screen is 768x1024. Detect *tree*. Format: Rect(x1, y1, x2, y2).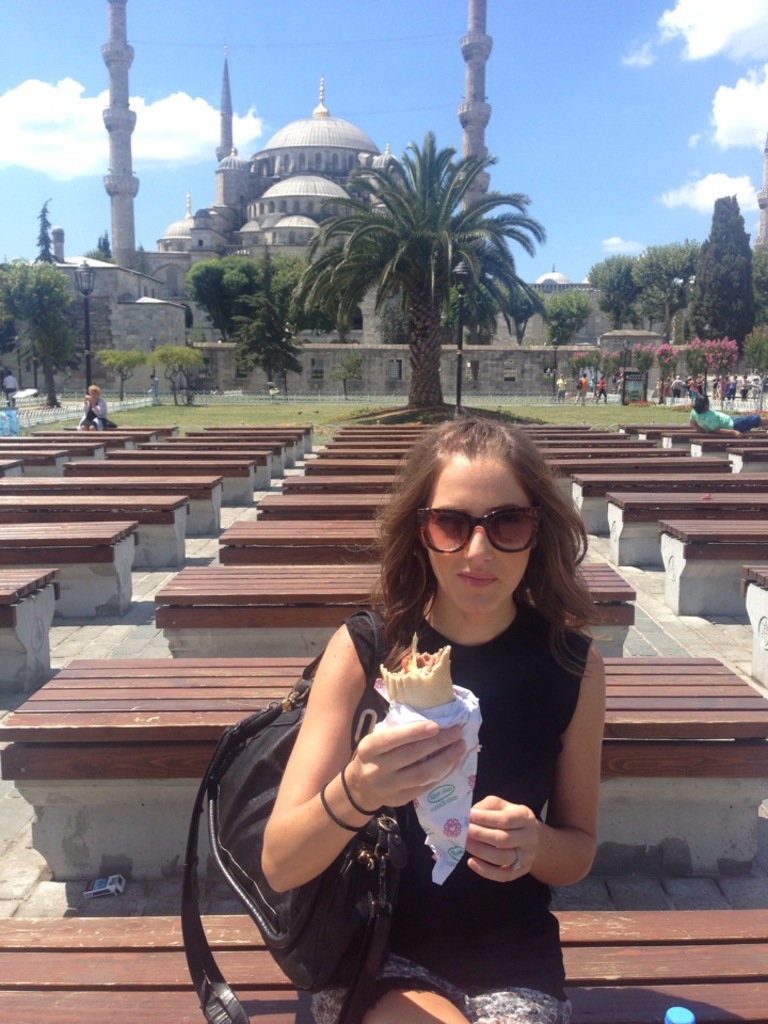
Rect(331, 345, 368, 401).
